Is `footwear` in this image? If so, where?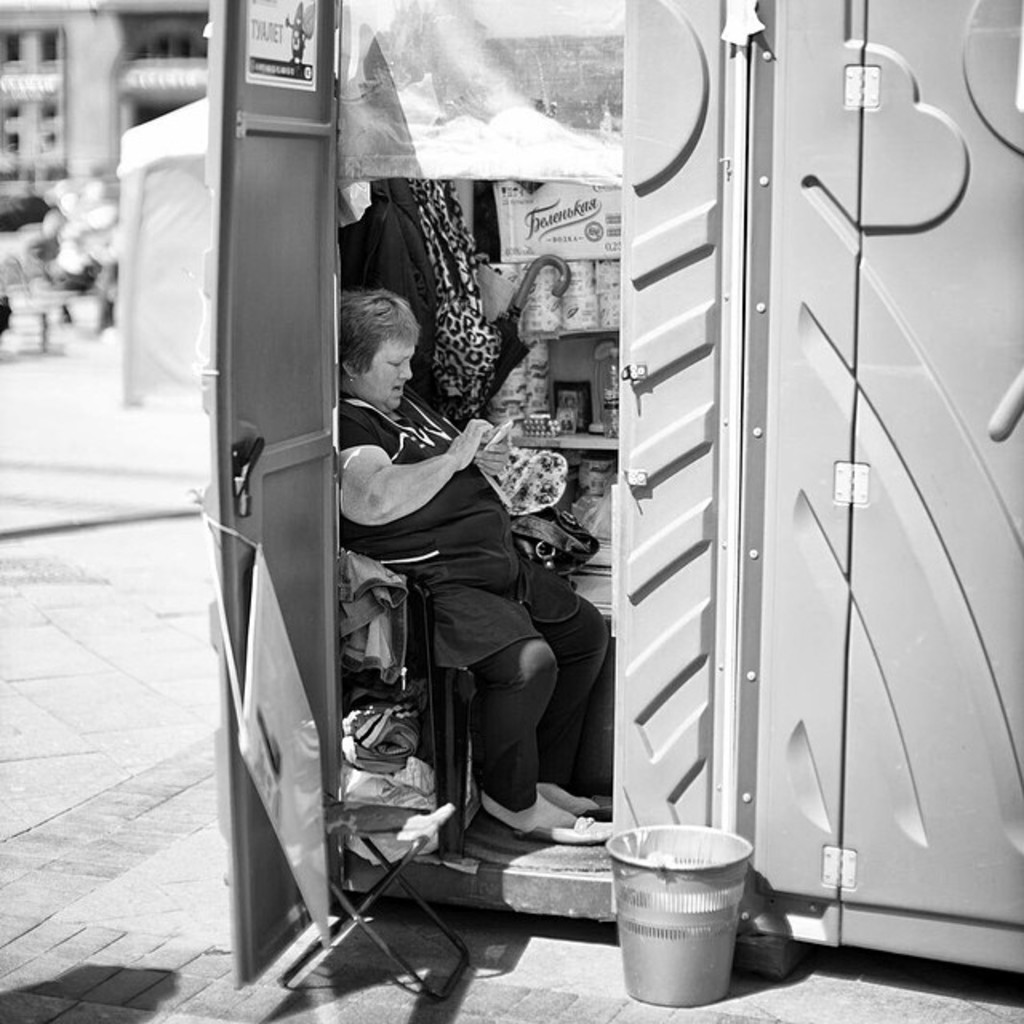
Yes, at <box>530,778,613,816</box>.
